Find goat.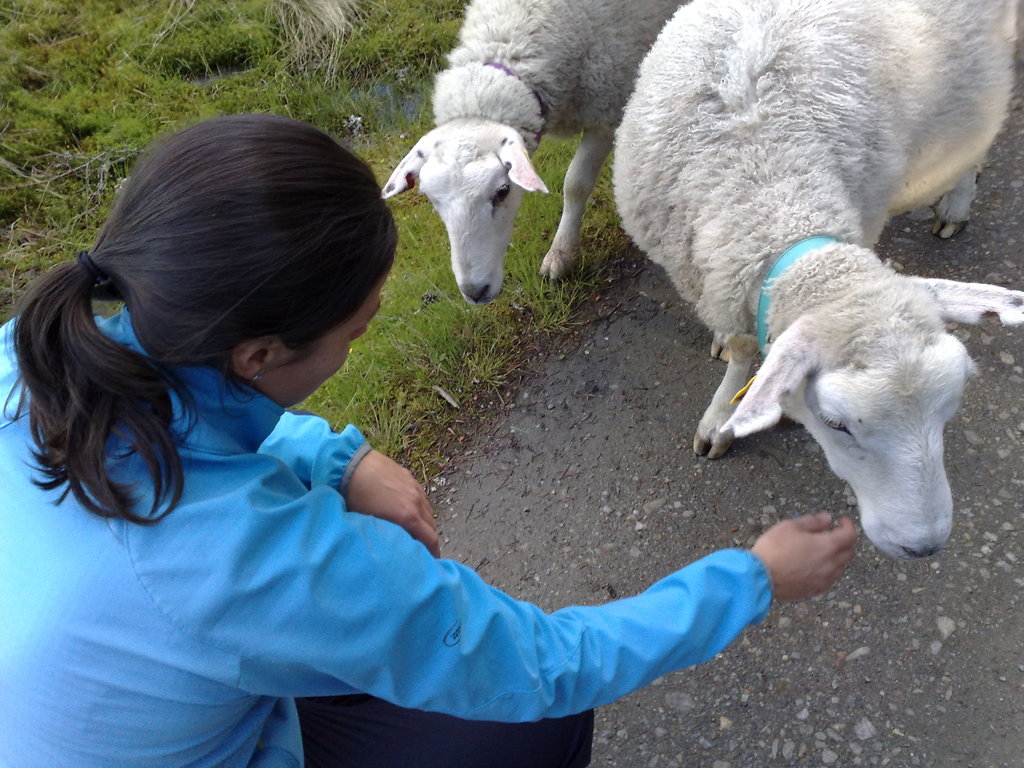
rect(610, 7, 998, 543).
